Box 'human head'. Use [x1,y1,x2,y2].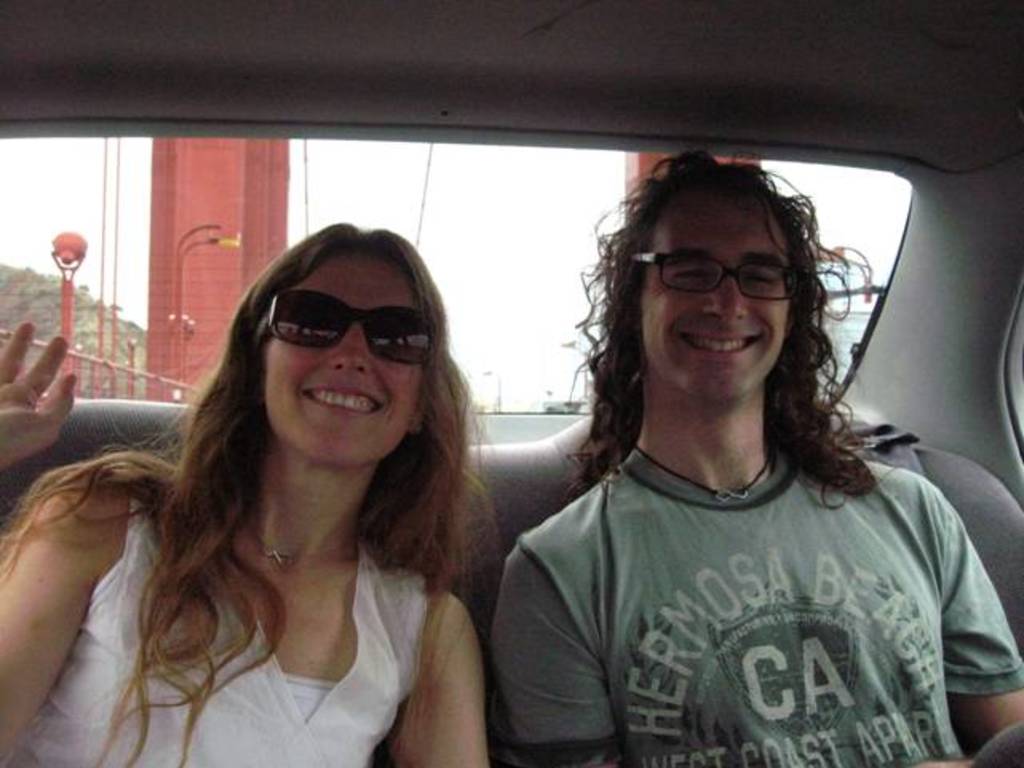
[200,193,484,477].
